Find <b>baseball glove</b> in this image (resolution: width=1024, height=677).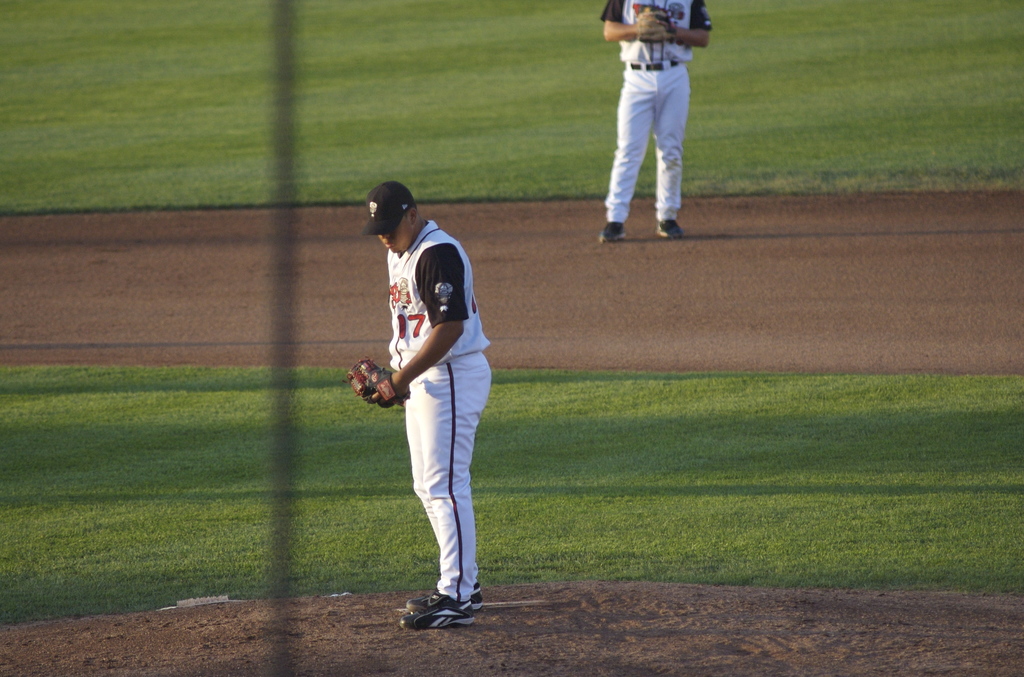
(left=346, top=358, right=410, bottom=407).
